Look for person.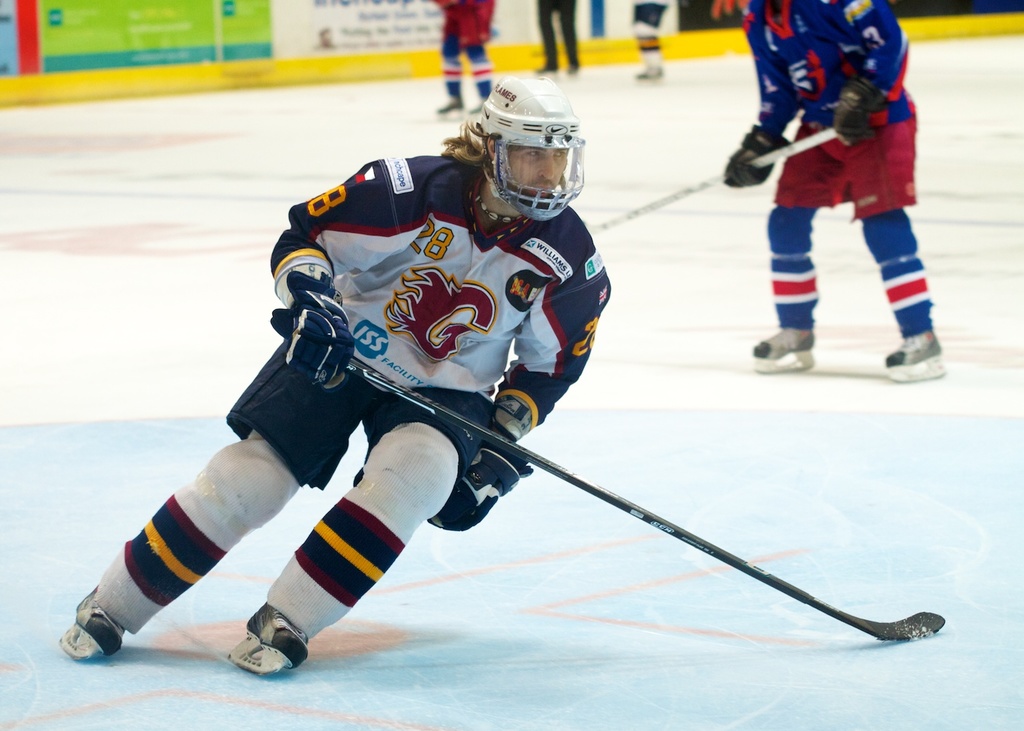
Found: x1=193, y1=98, x2=766, y2=716.
